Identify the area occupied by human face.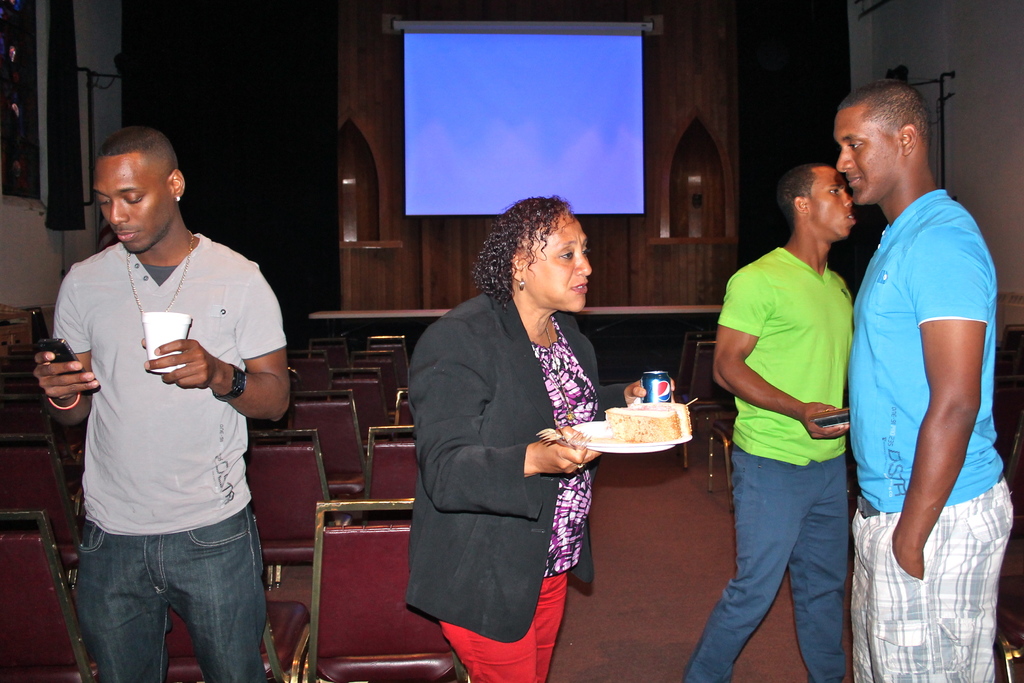
Area: l=521, t=207, r=592, b=317.
